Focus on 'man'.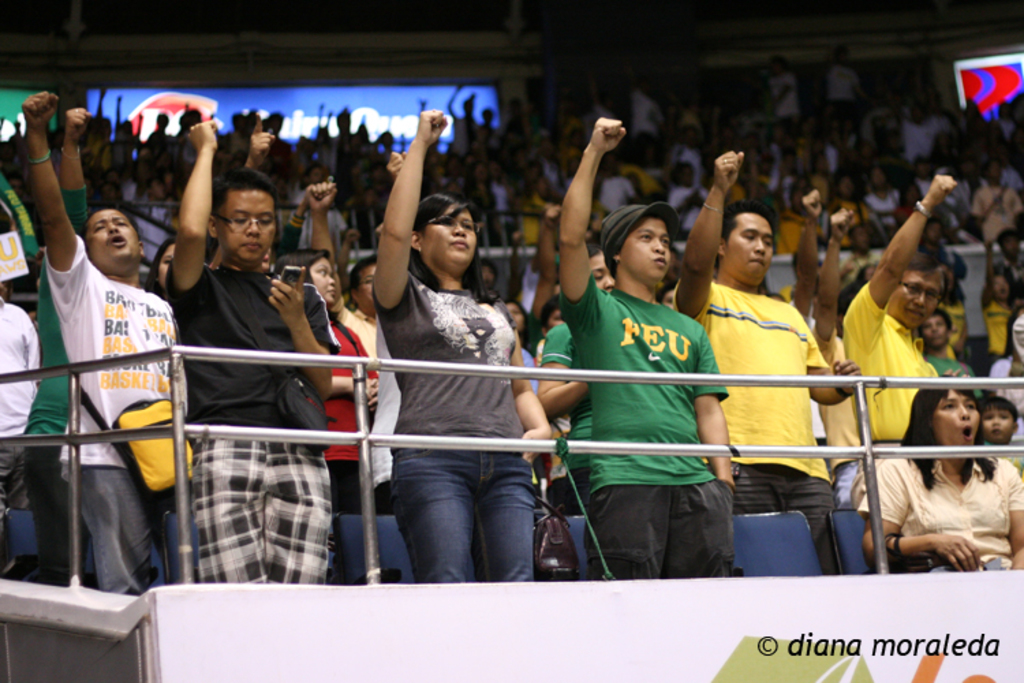
Focused at l=972, t=158, r=1023, b=232.
